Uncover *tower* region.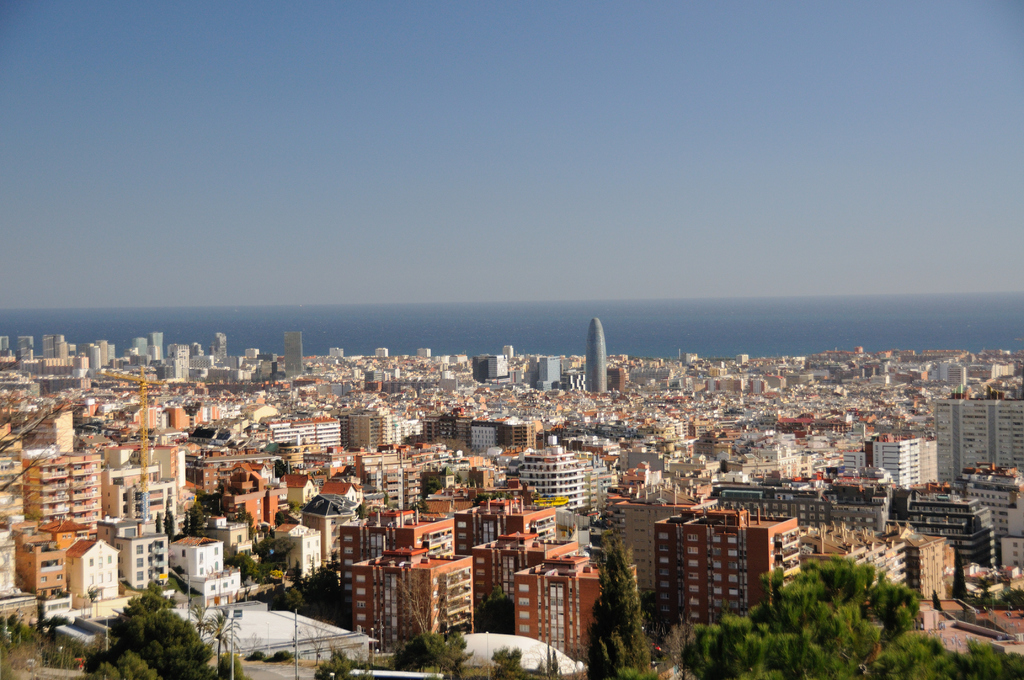
Uncovered: 360, 509, 461, 562.
